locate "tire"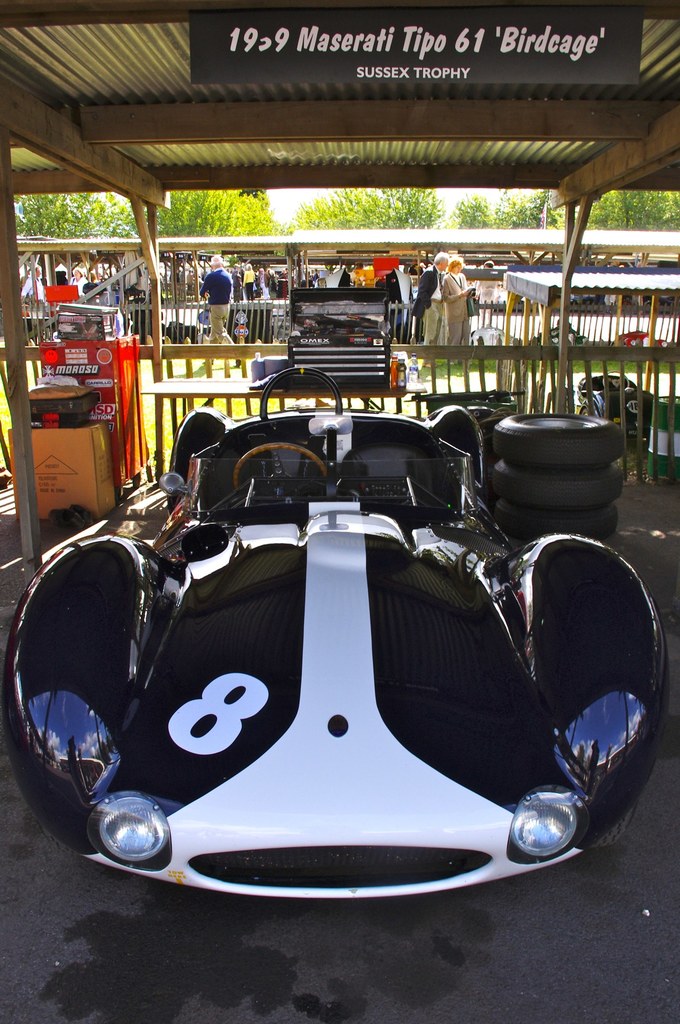
pyautogui.locateOnScreen(492, 459, 625, 511)
